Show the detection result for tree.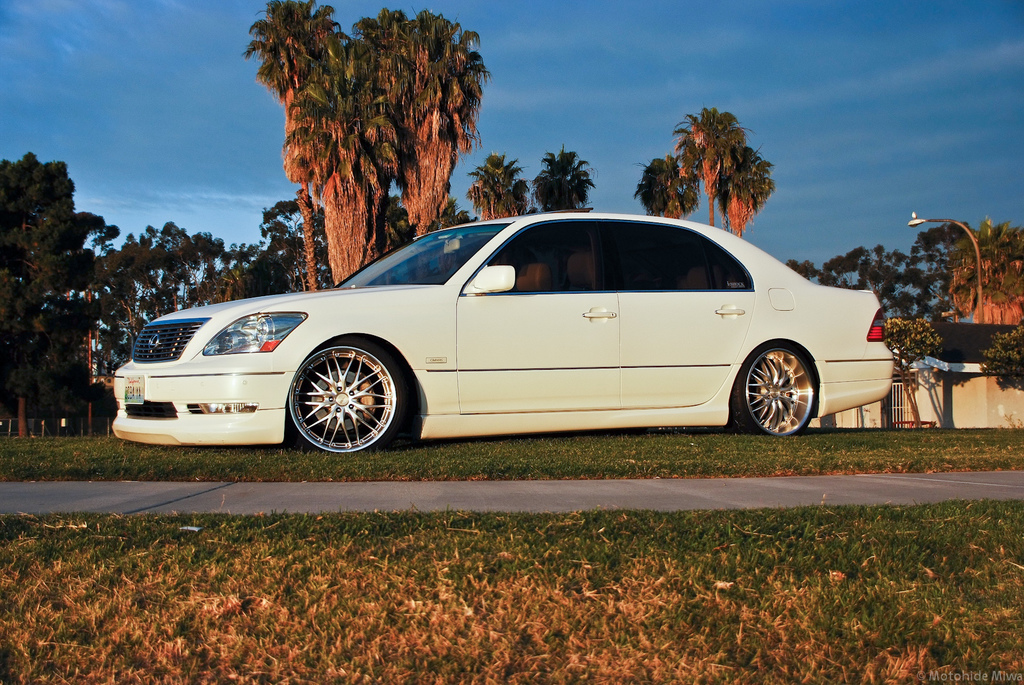
<bbox>534, 147, 586, 206</bbox>.
